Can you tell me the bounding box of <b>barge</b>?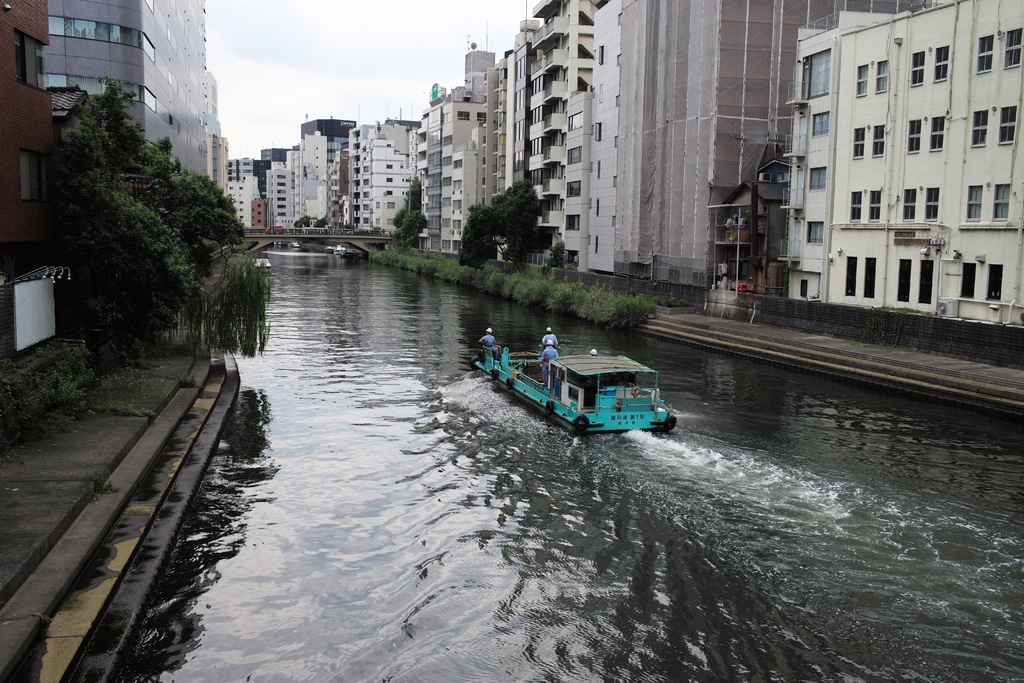
467,346,676,436.
